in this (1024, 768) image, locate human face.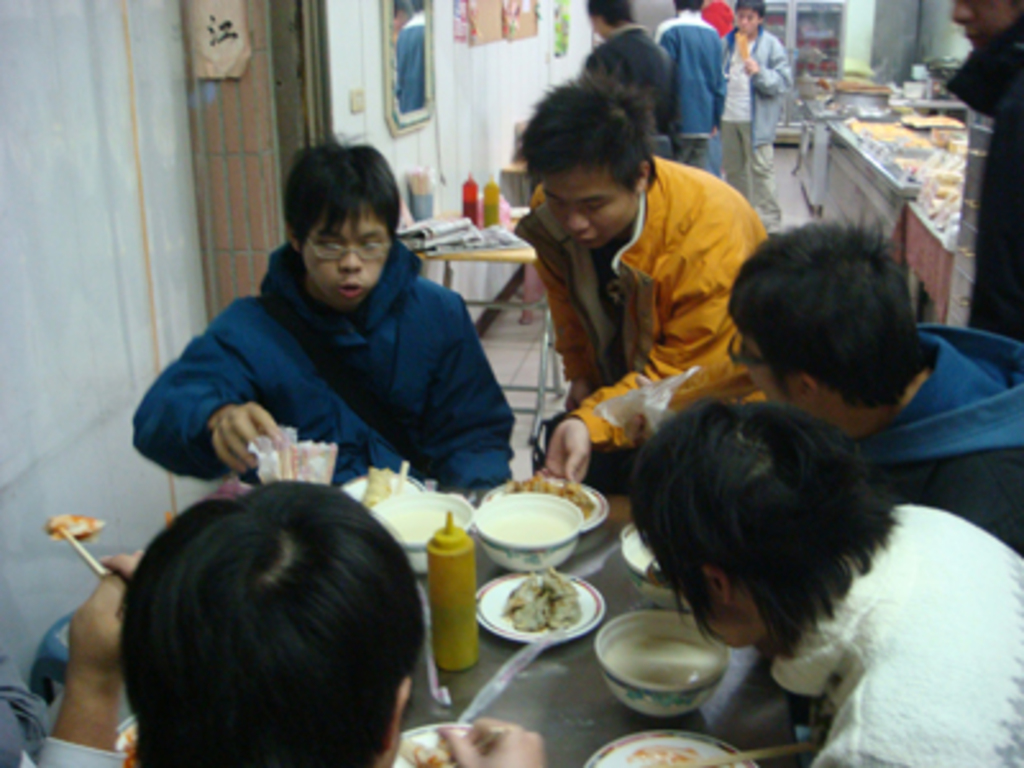
Bounding box: bbox=[302, 197, 387, 307].
